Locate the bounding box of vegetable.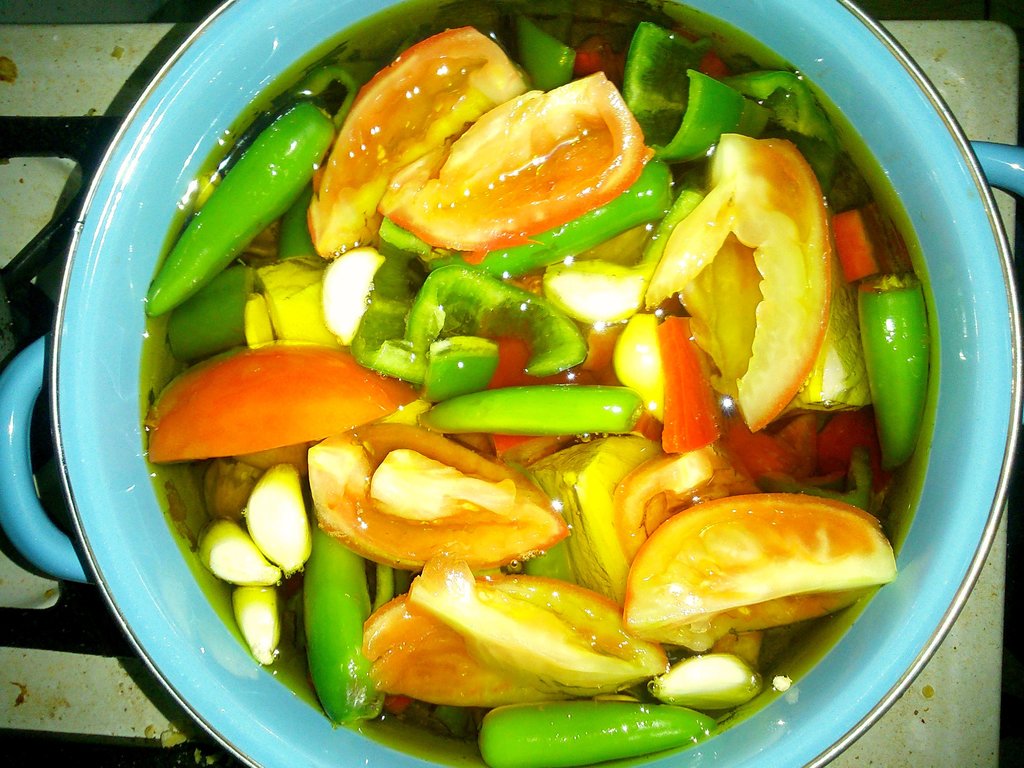
Bounding box: {"x1": 674, "y1": 26, "x2": 728, "y2": 81}.
